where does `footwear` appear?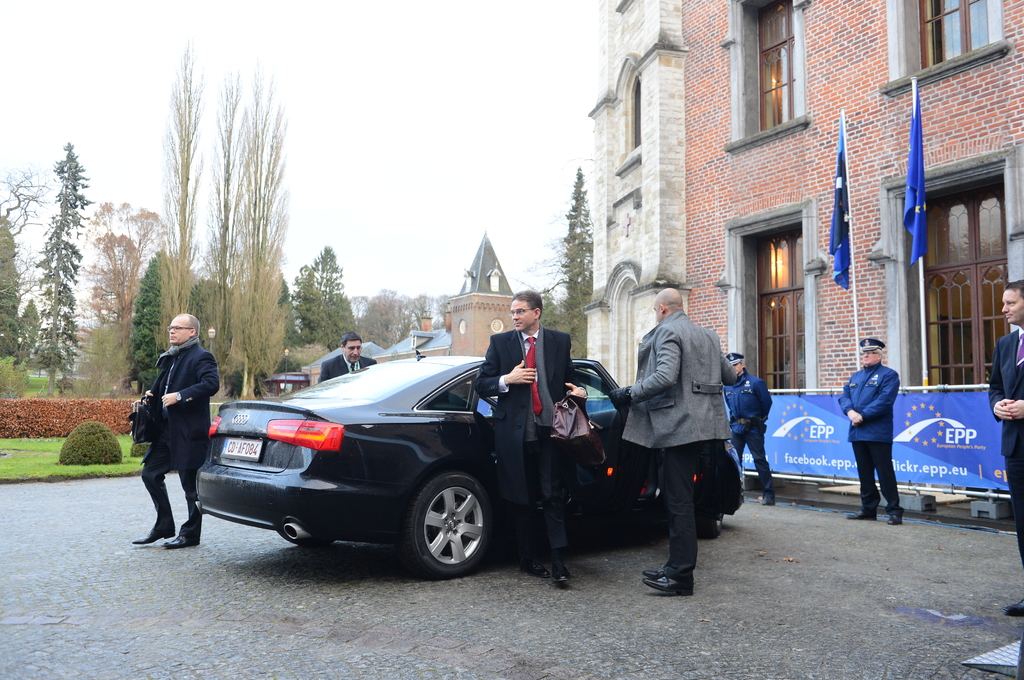
Appears at [131,526,165,544].
